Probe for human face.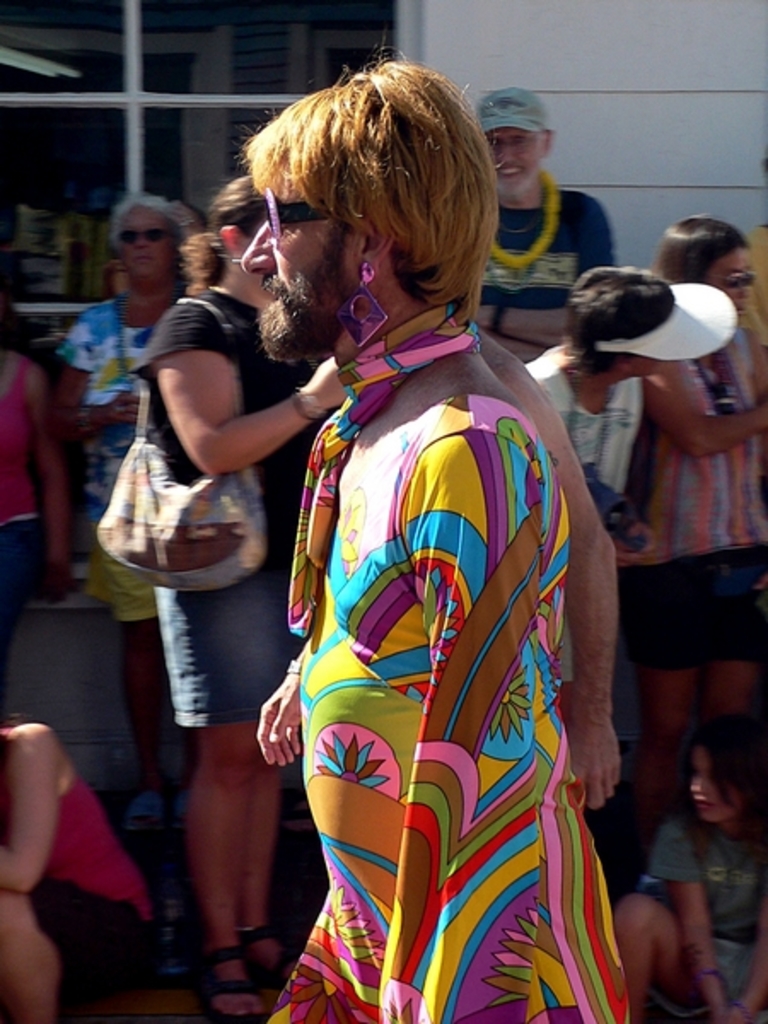
Probe result: bbox=[705, 247, 751, 317].
